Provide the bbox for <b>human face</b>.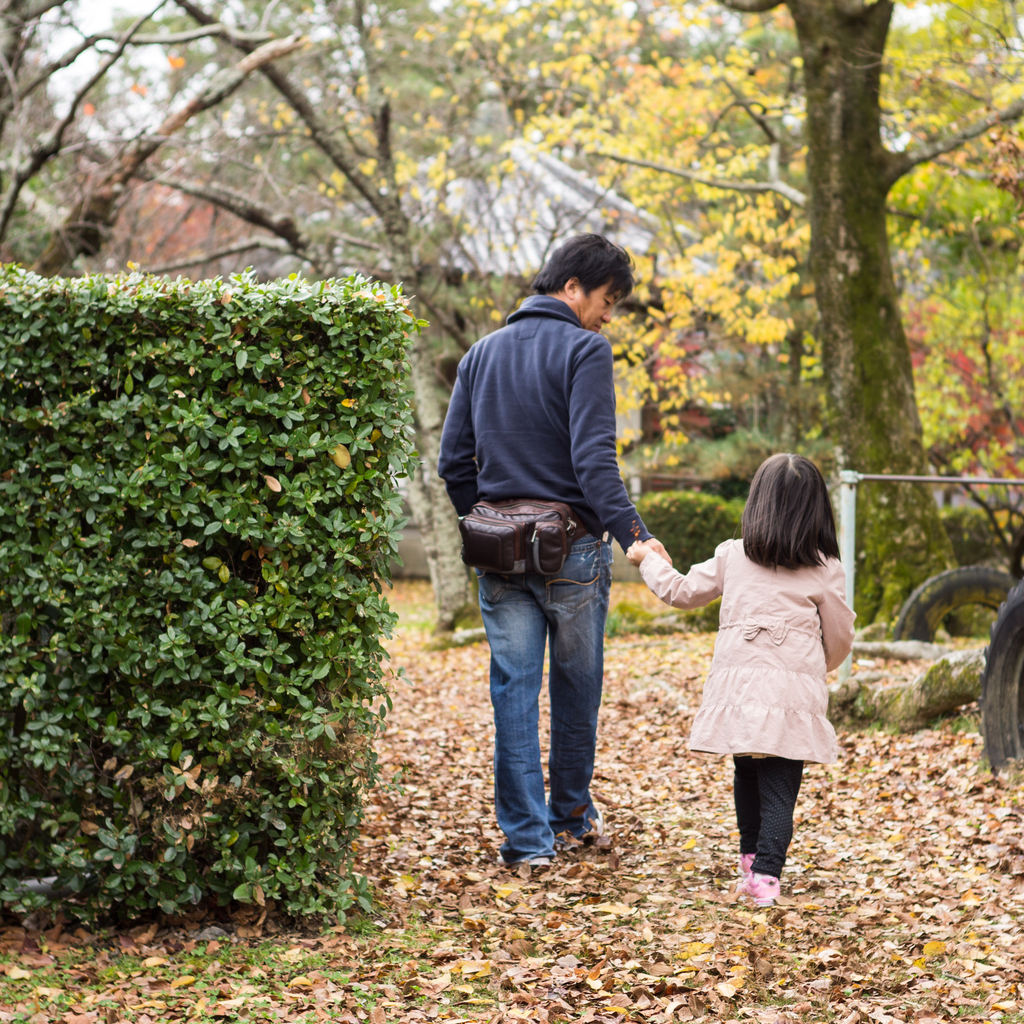
581/278/623/332.
